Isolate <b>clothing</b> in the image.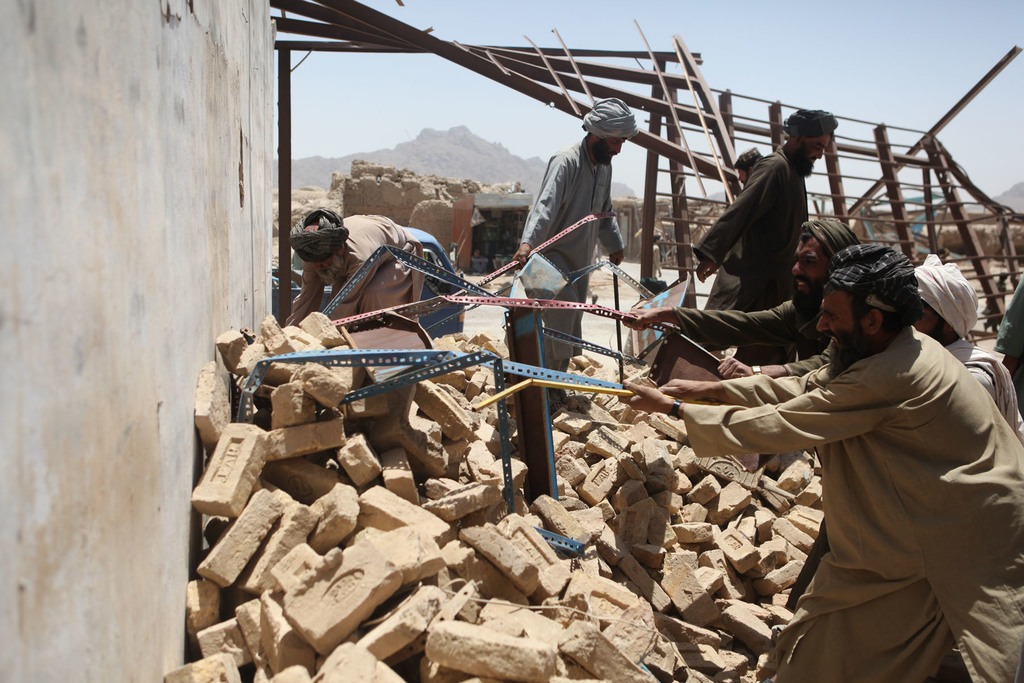
Isolated region: x1=710 y1=255 x2=1007 y2=664.
